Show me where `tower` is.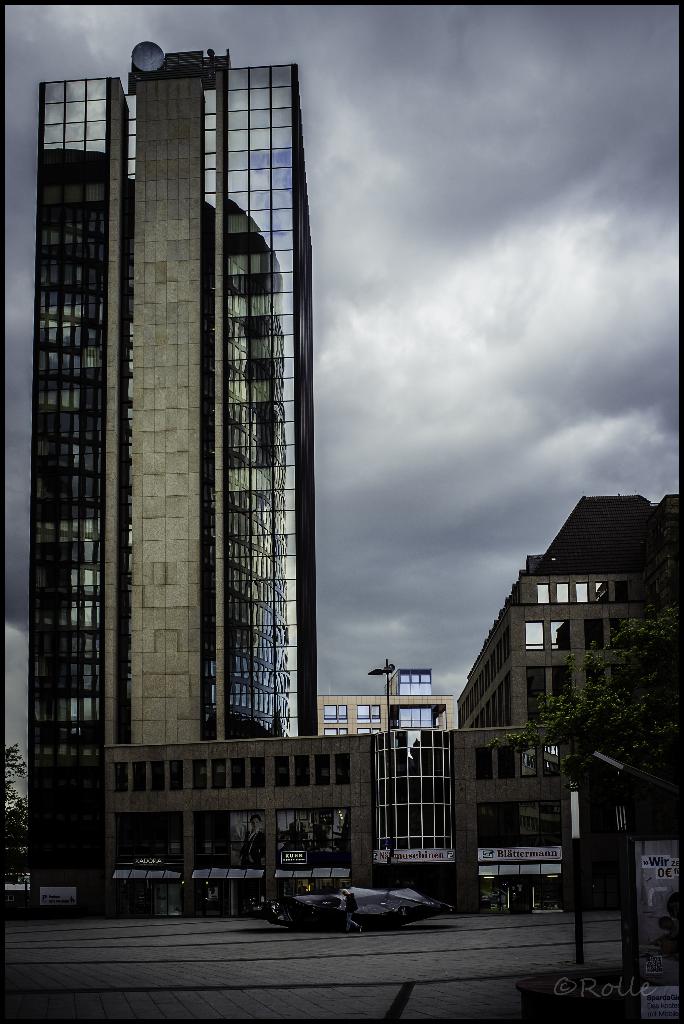
`tower` is at bbox=(7, 0, 407, 915).
